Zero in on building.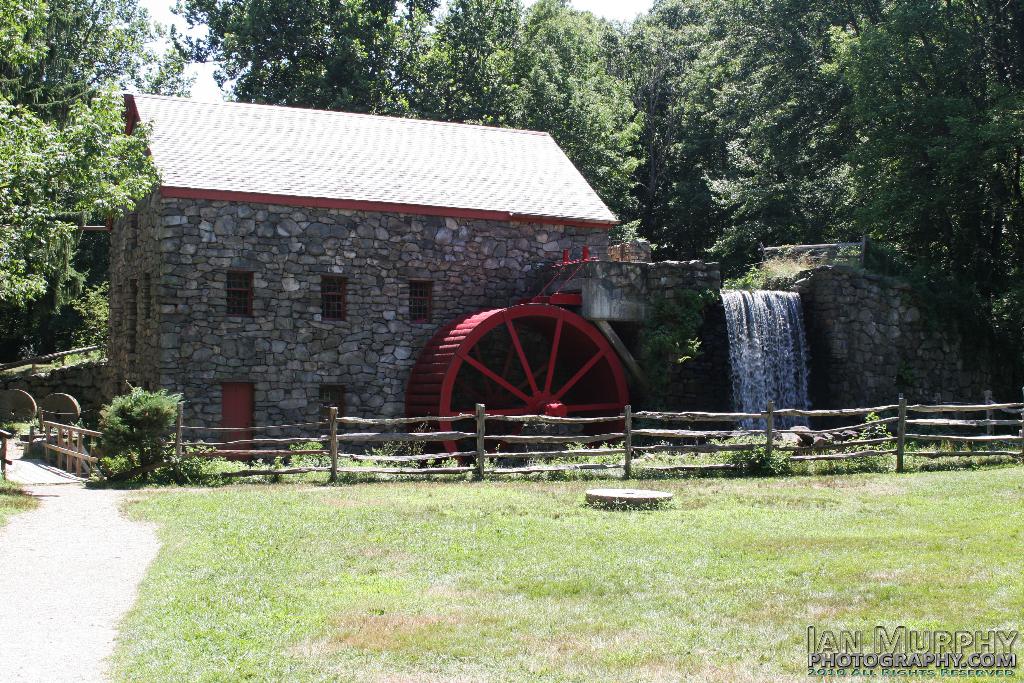
Zeroed in: locate(107, 90, 624, 463).
